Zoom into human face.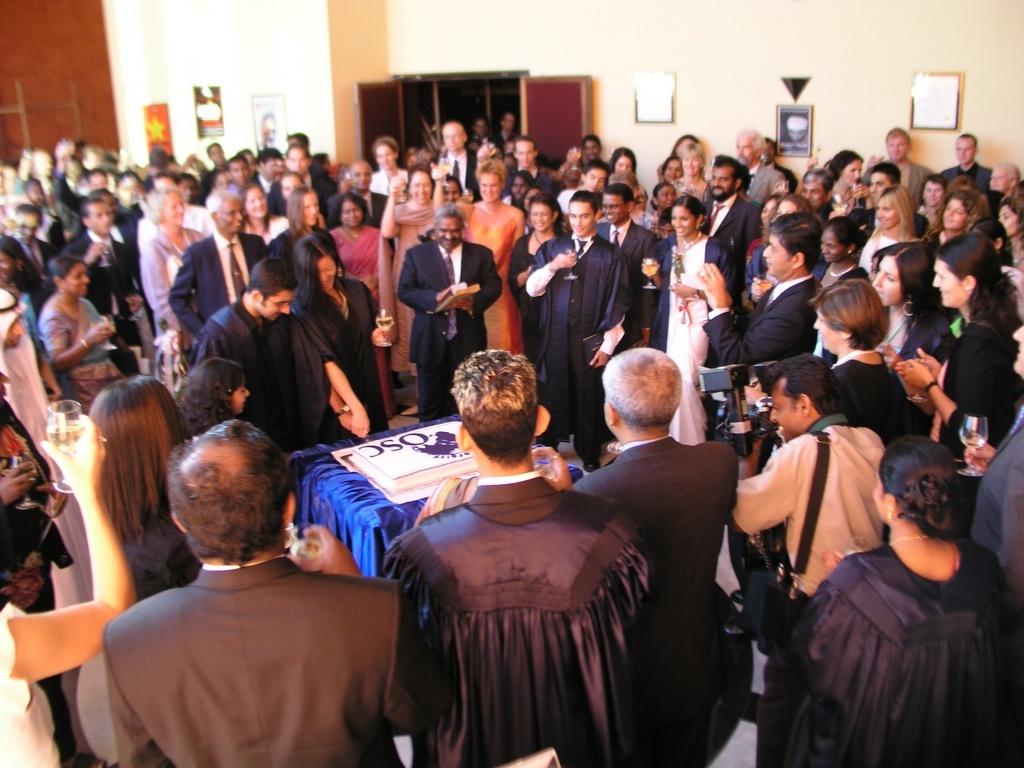
Zoom target: box=[762, 232, 789, 272].
